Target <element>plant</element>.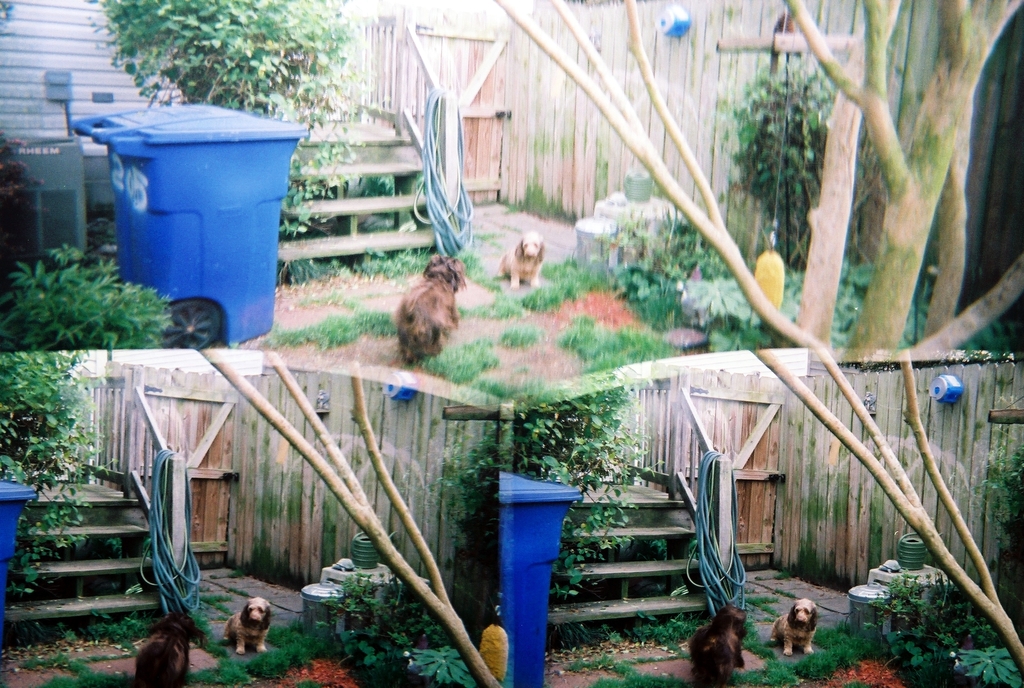
Target region: select_region(973, 440, 1023, 602).
